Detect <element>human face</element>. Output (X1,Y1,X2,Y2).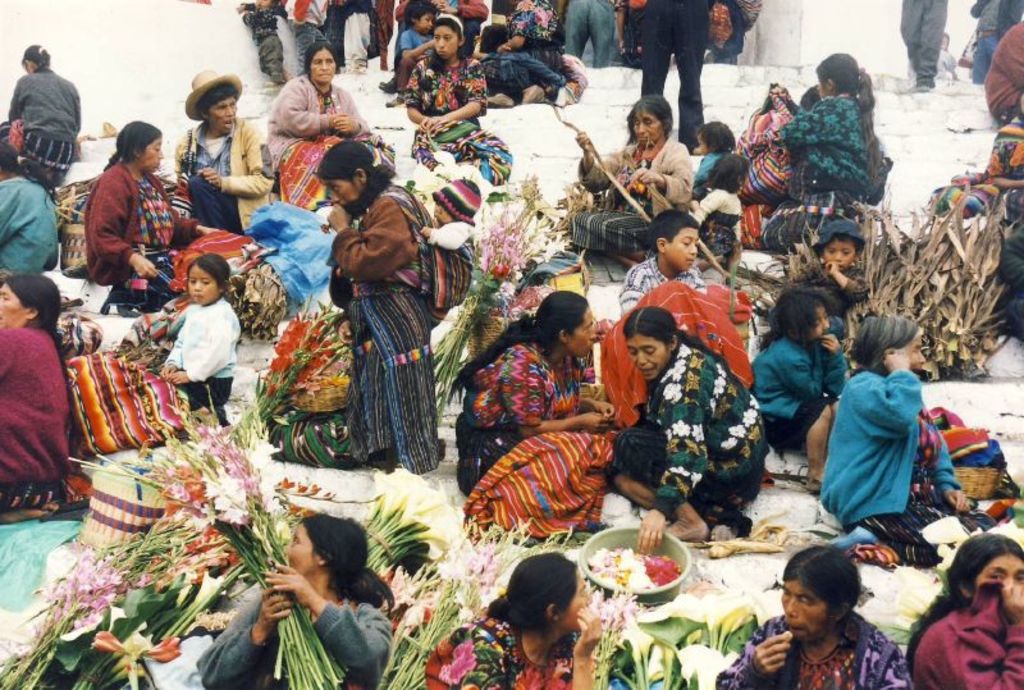
(813,312,826,333).
